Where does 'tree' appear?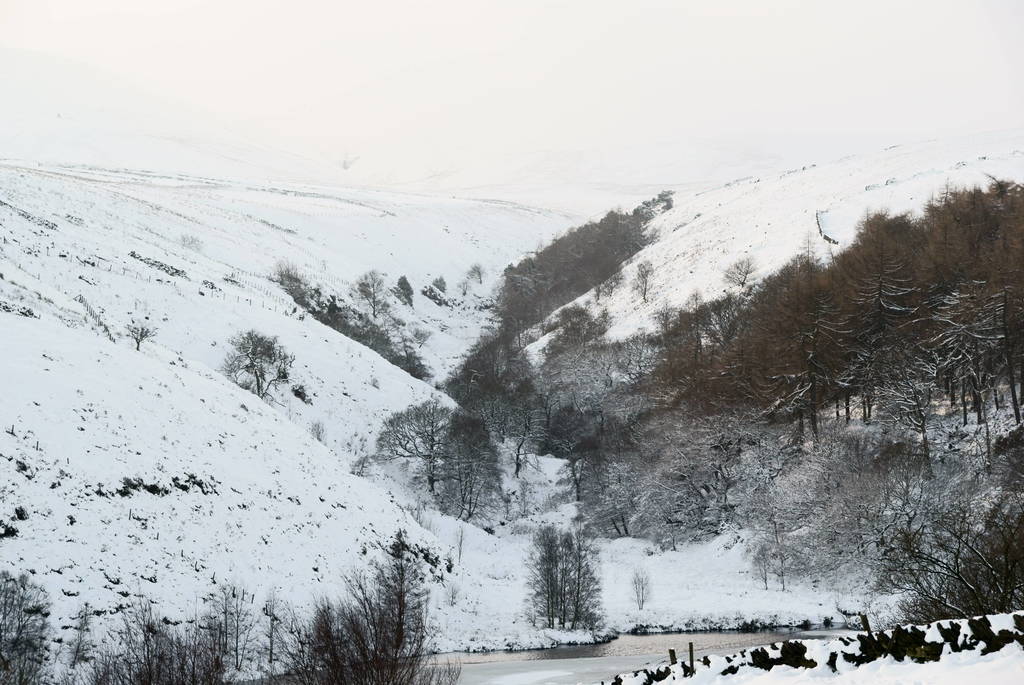
Appears at x1=679 y1=322 x2=718 y2=394.
